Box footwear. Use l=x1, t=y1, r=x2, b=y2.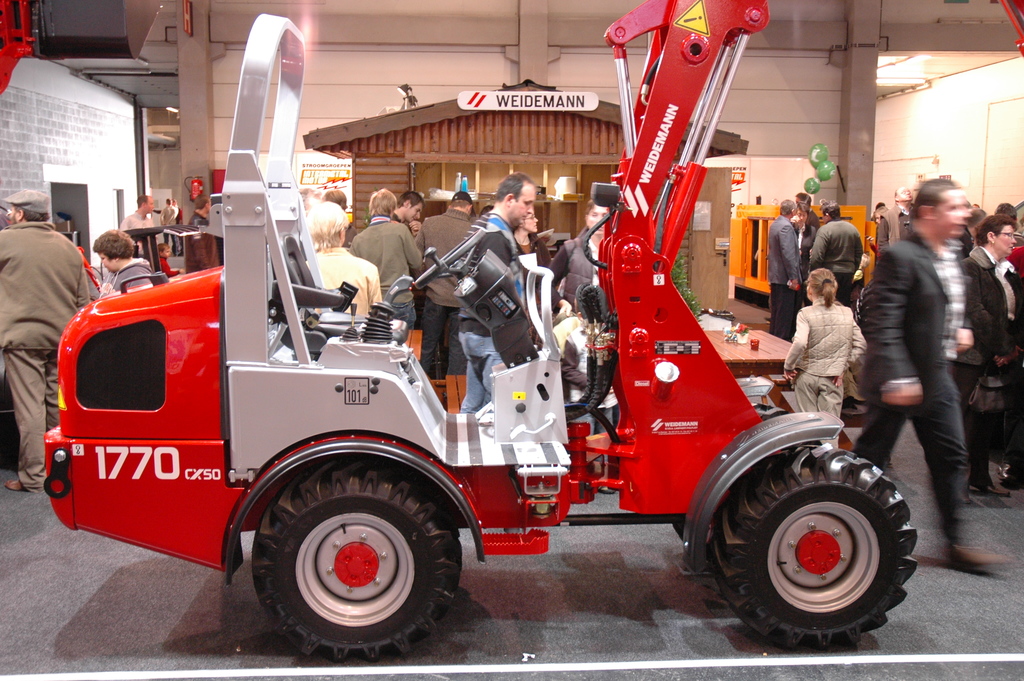
l=968, t=470, r=1013, b=495.
